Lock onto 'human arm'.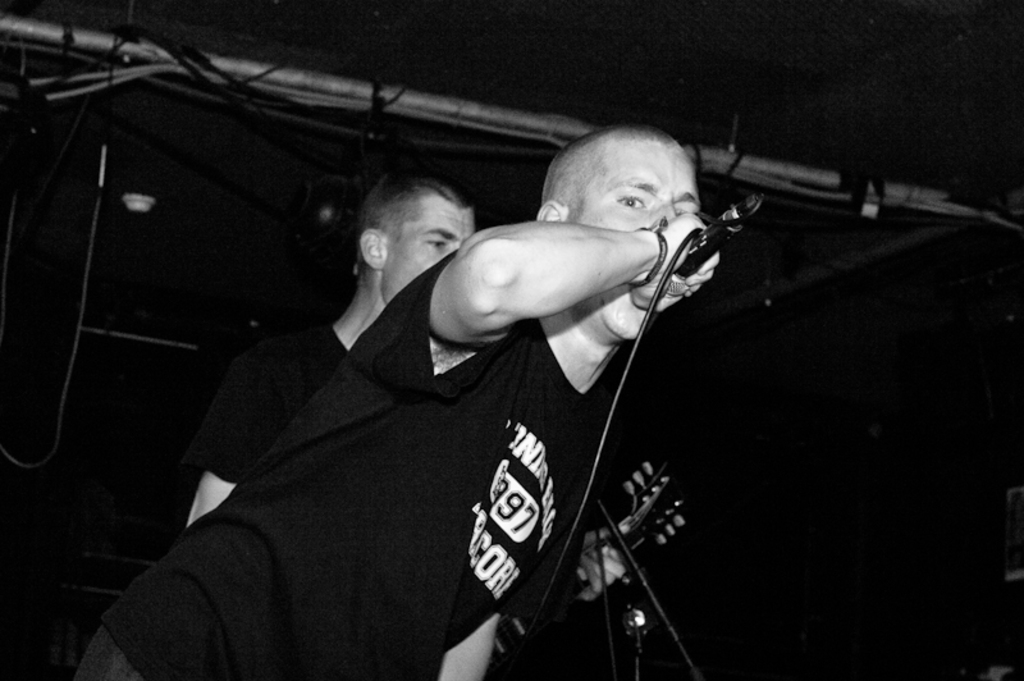
Locked: bbox(439, 616, 503, 678).
